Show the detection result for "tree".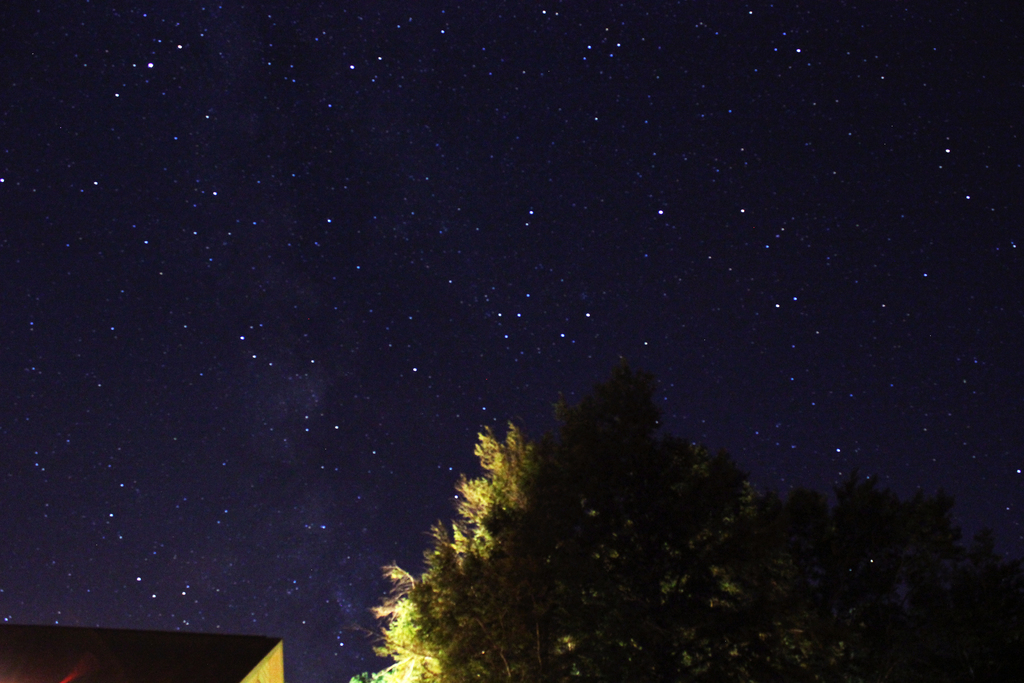
bbox=(346, 341, 1023, 682).
